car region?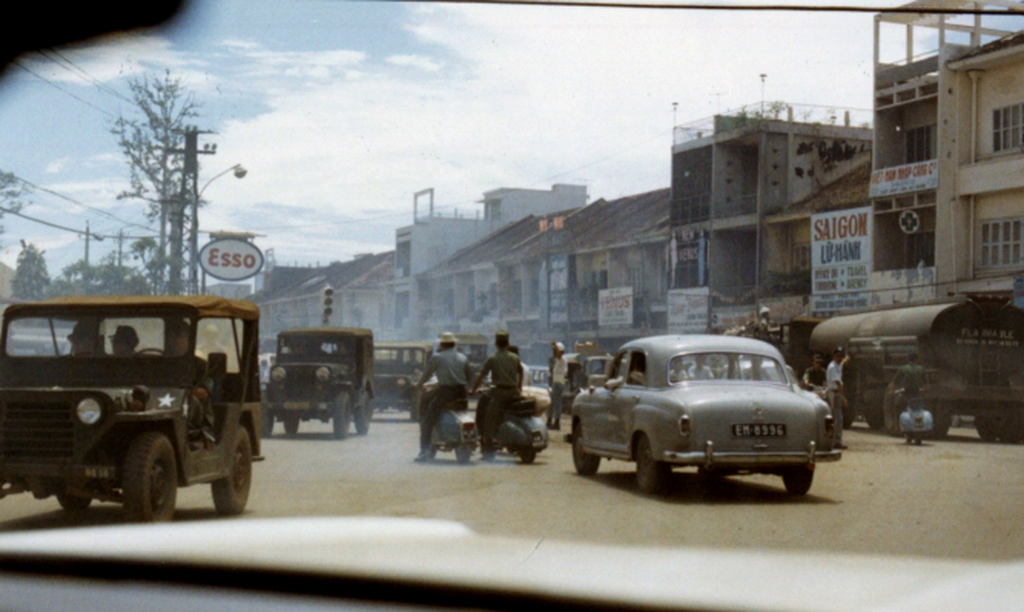
<bbox>0, 0, 1023, 611</bbox>
